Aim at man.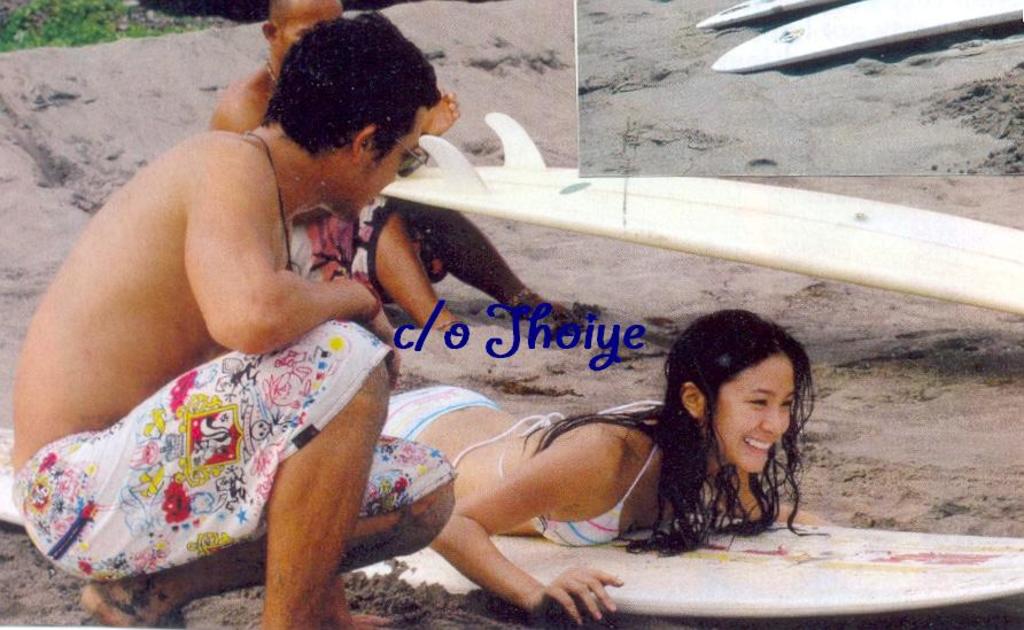
Aimed at 9, 36, 456, 573.
